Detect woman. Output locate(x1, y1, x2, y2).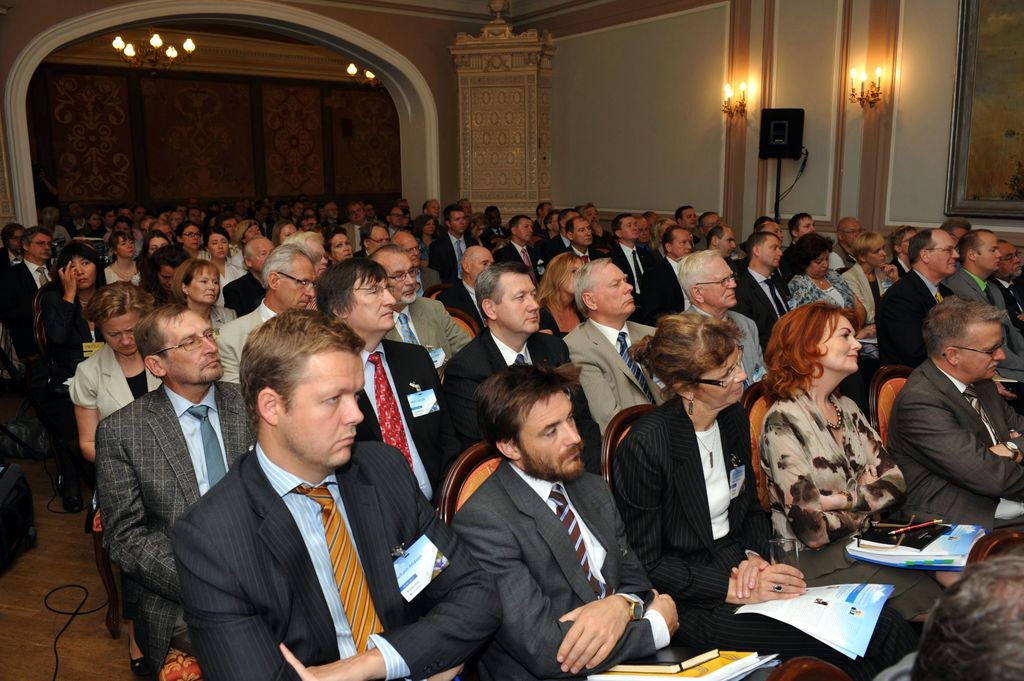
locate(175, 221, 203, 252).
